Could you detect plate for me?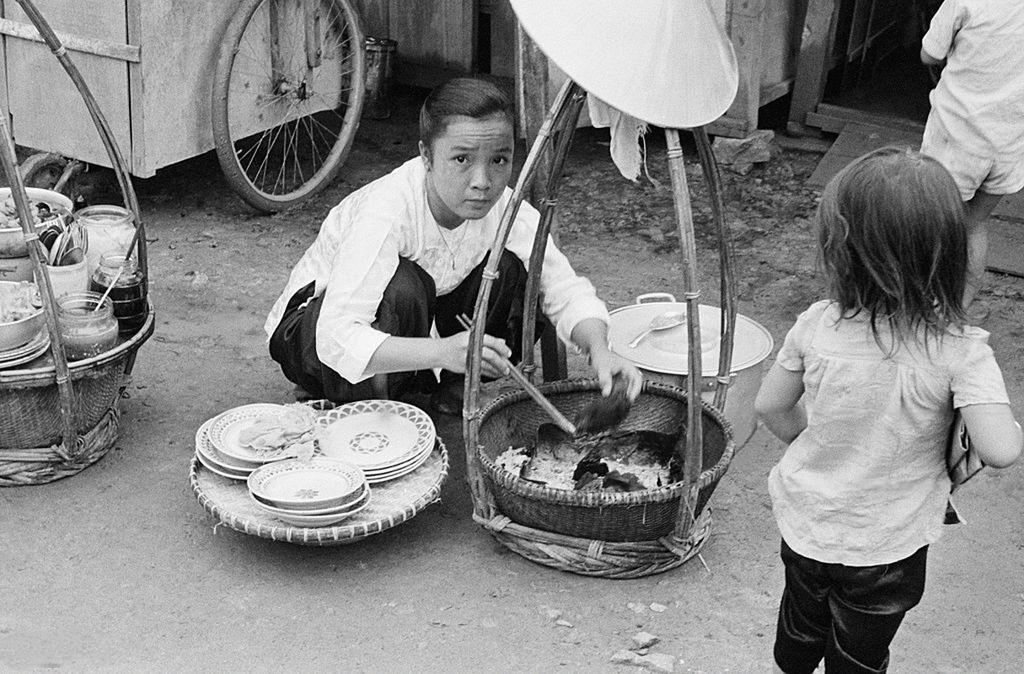
Detection result: Rect(246, 455, 365, 505).
